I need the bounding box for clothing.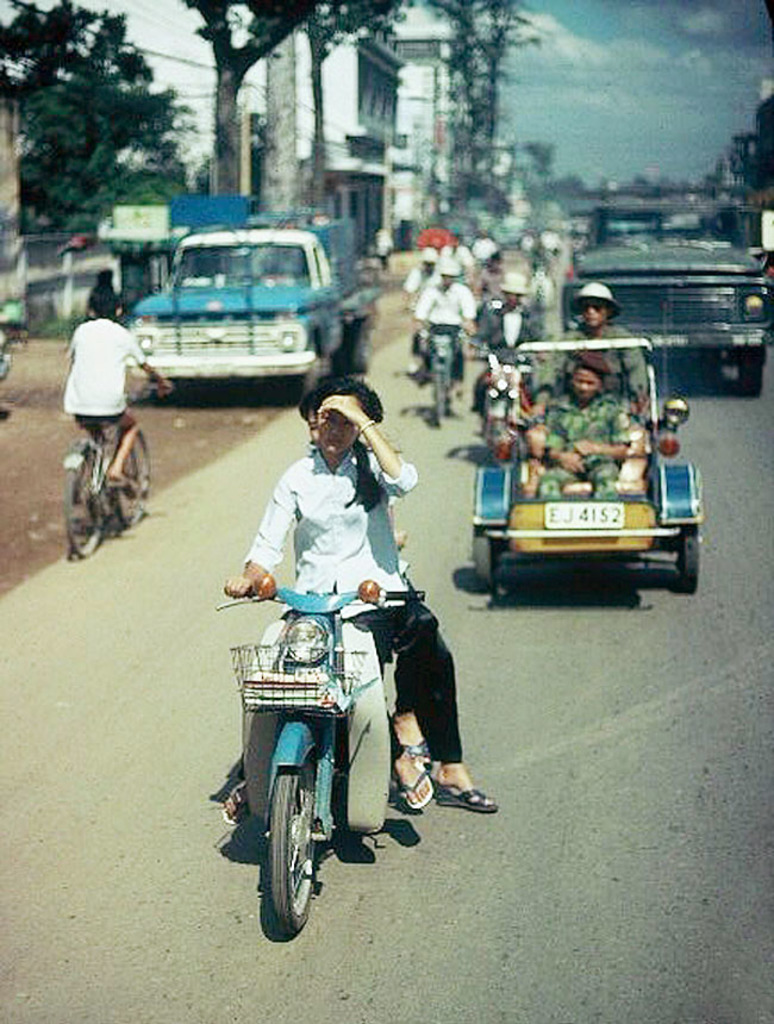
Here it is: bbox(476, 300, 538, 368).
